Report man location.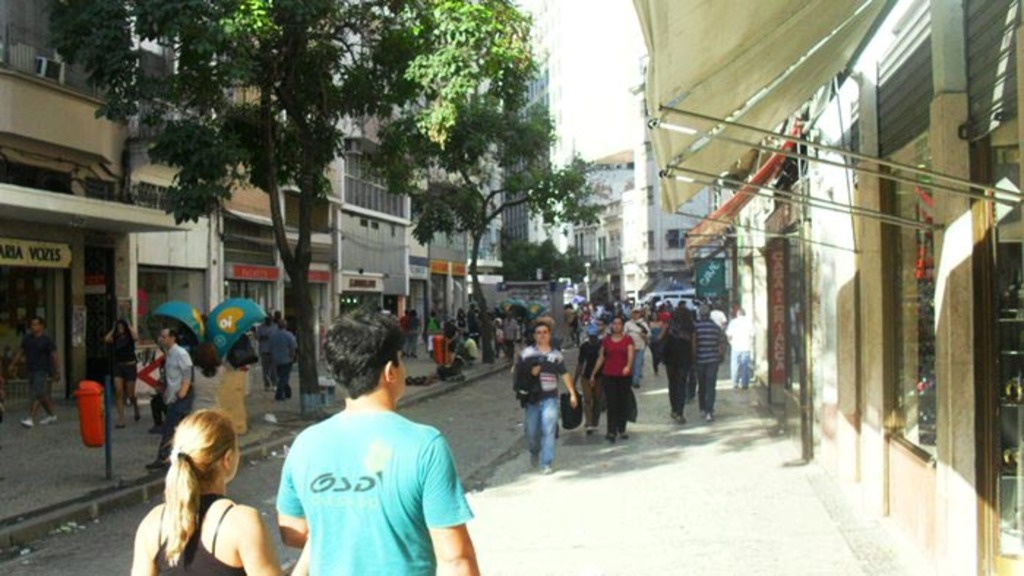
Report: crop(674, 297, 686, 313).
